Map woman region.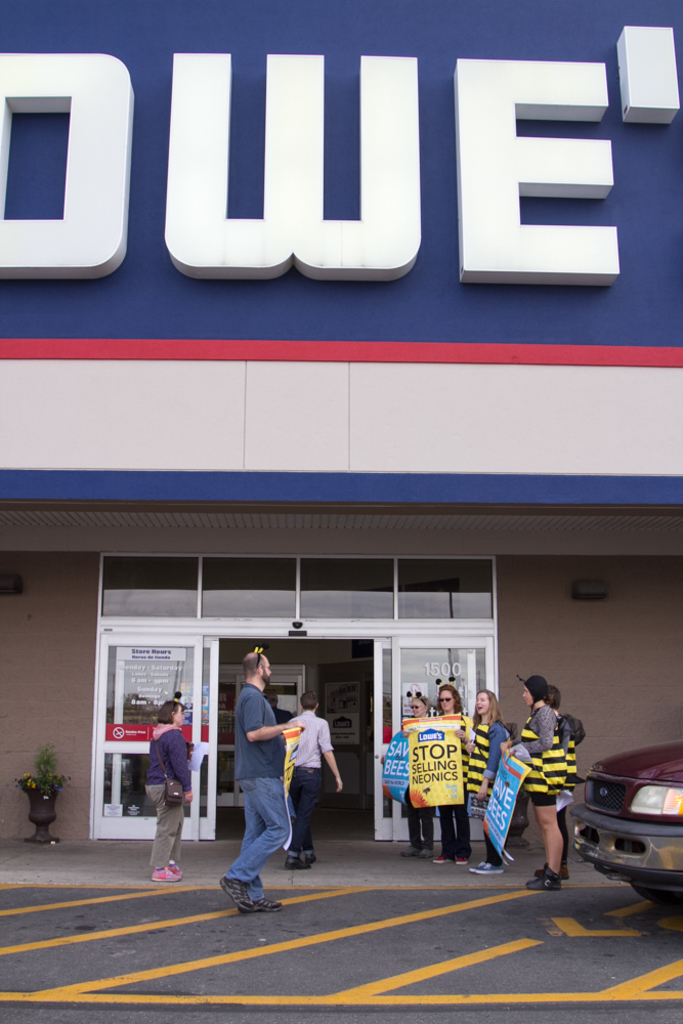
Mapped to left=467, top=690, right=510, bottom=873.
